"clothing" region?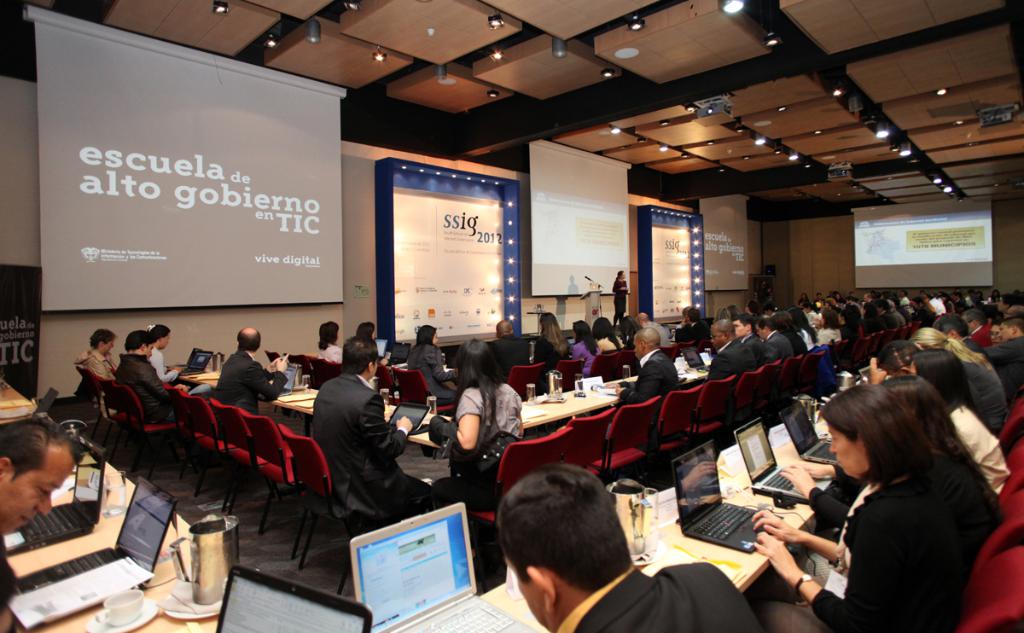
745:327:764:375
